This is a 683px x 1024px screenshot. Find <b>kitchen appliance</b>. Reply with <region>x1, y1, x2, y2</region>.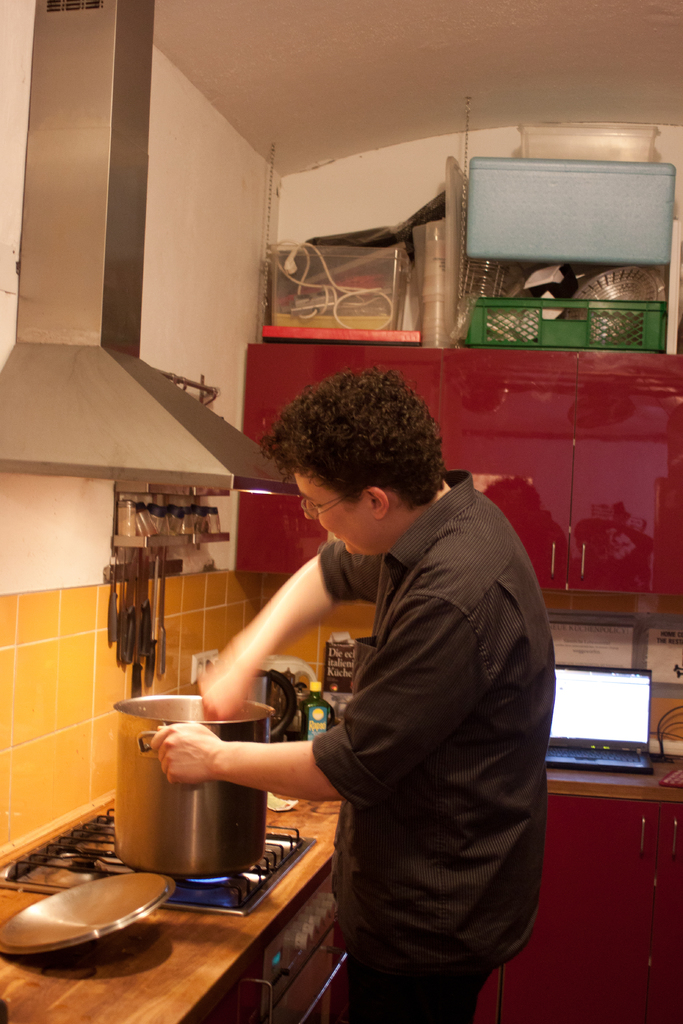
<region>145, 564, 170, 664</region>.
